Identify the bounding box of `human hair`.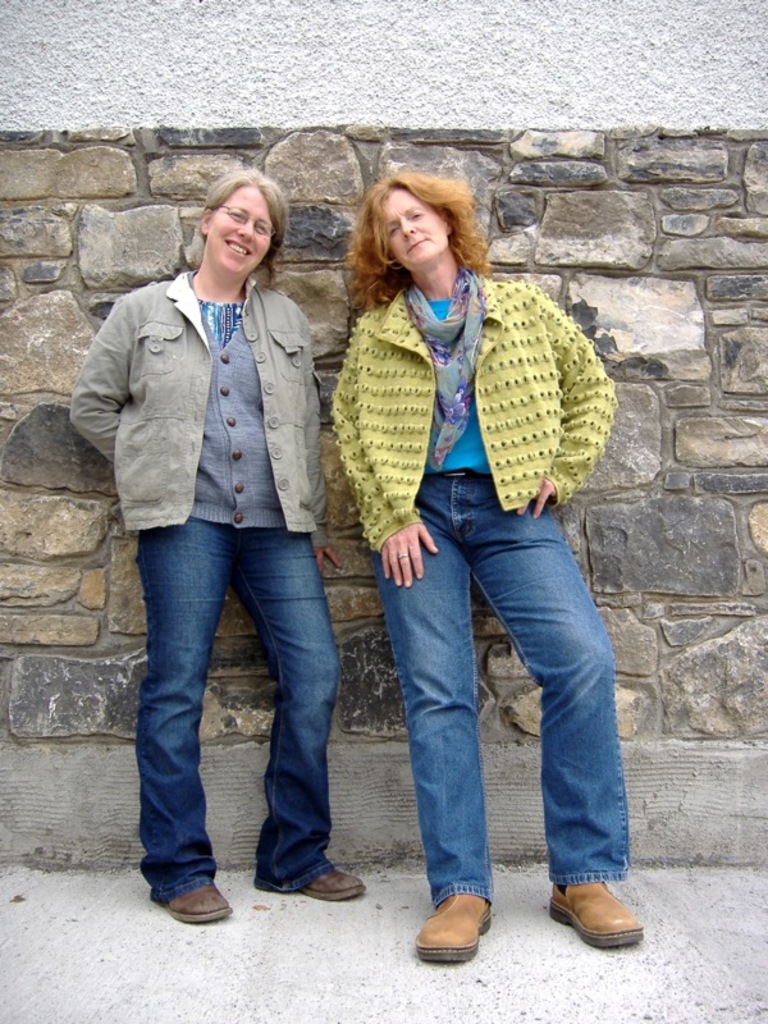
[x1=196, y1=165, x2=291, y2=284].
